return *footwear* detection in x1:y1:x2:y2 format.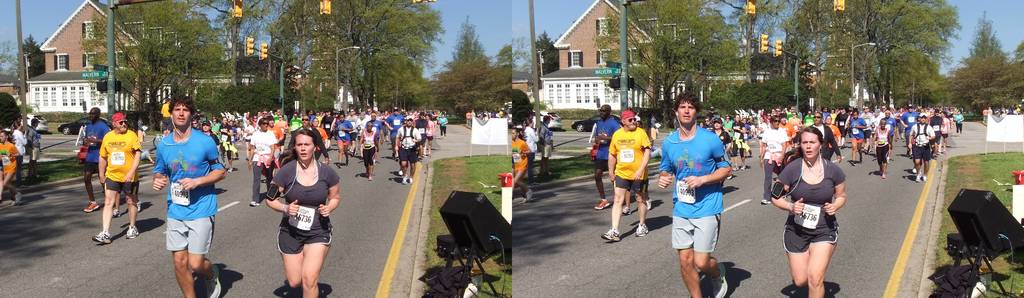
244:156:248:161.
